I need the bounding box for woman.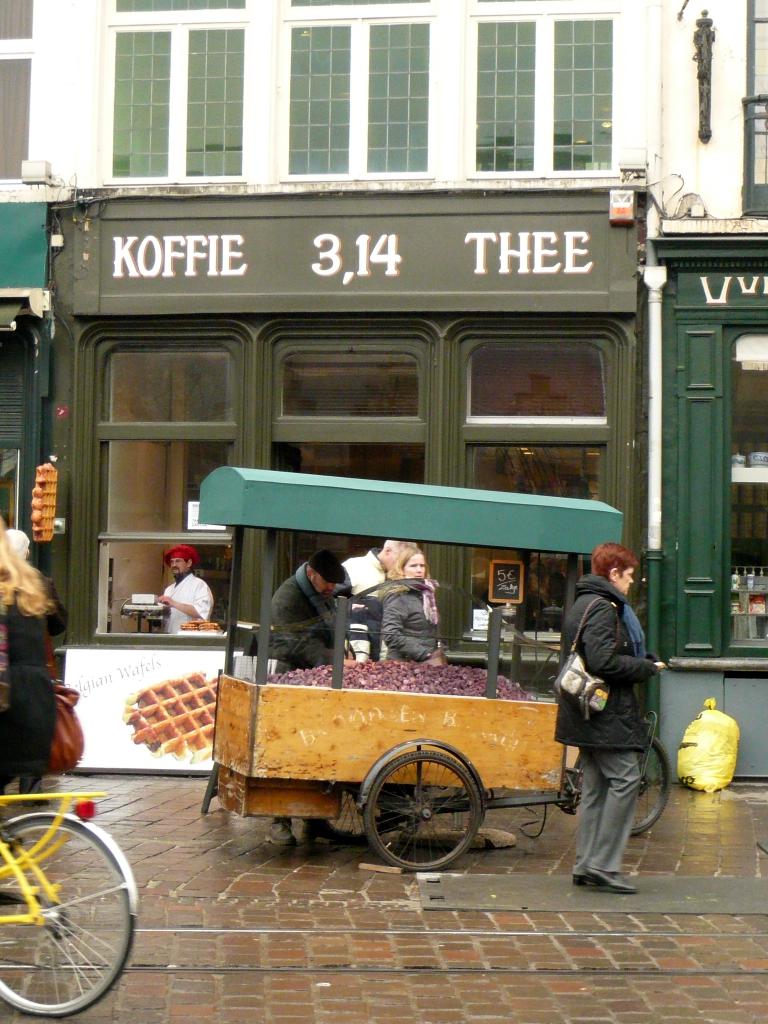
Here it is: bbox(378, 545, 455, 665).
